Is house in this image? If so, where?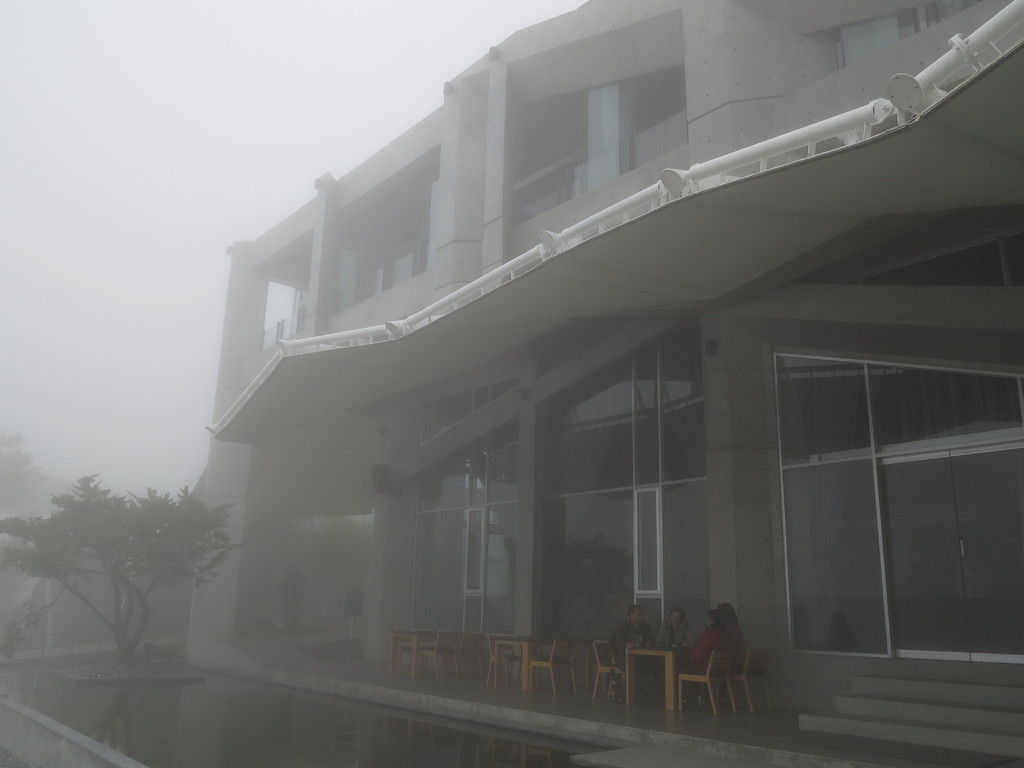
Yes, at [178,0,1023,767].
